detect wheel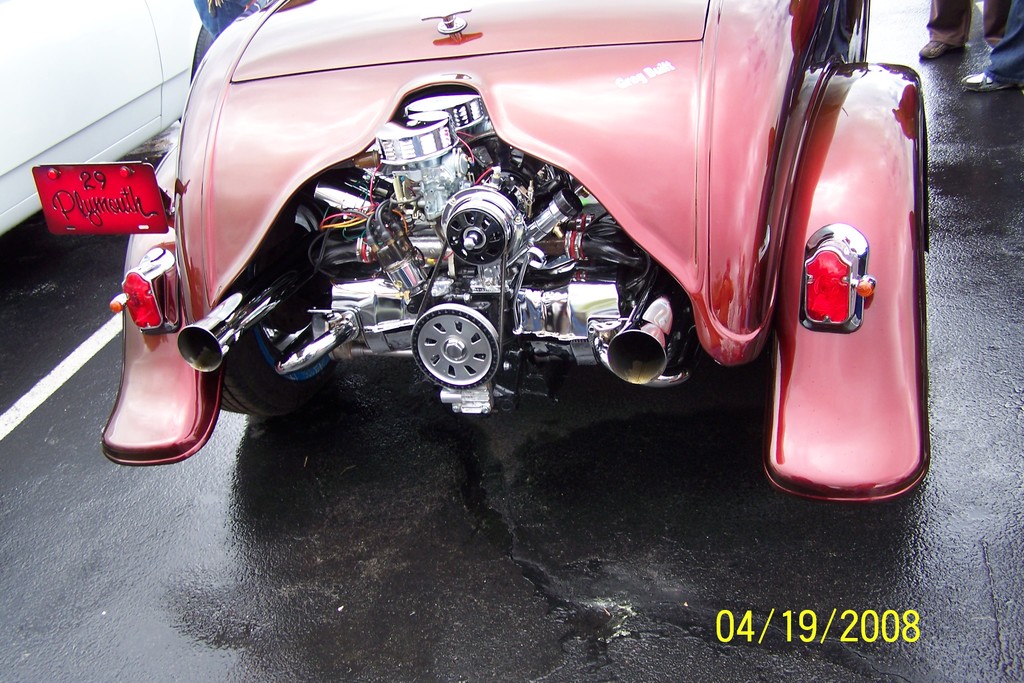
box=[440, 188, 521, 266]
